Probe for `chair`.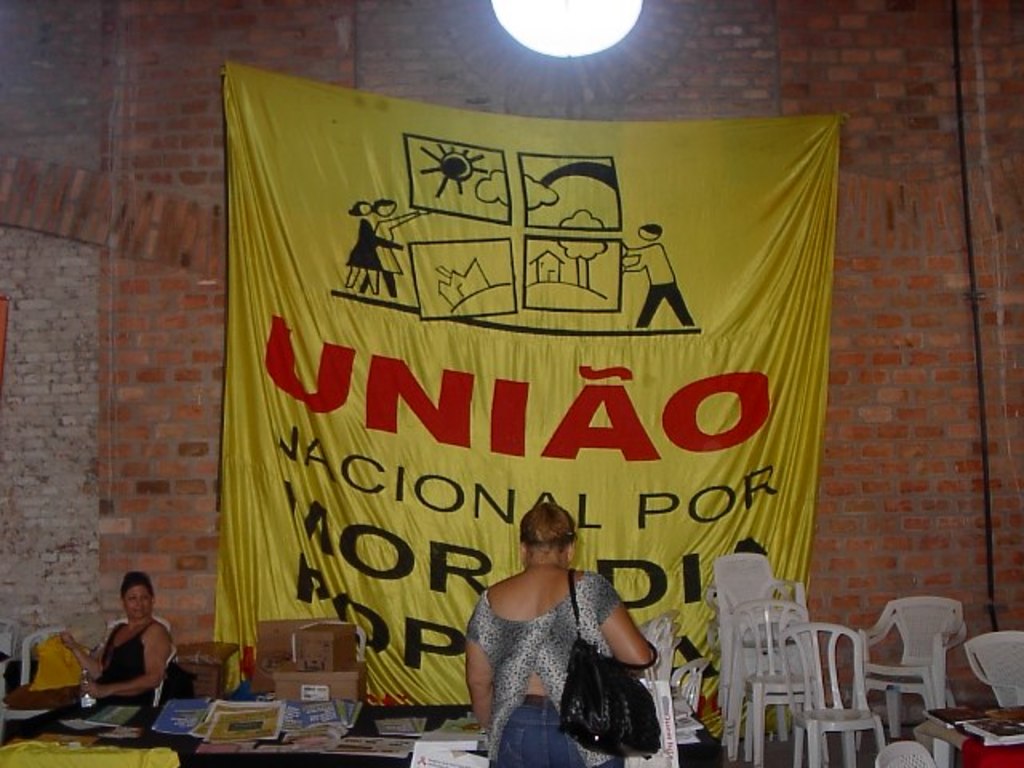
Probe result: (869, 741, 939, 766).
